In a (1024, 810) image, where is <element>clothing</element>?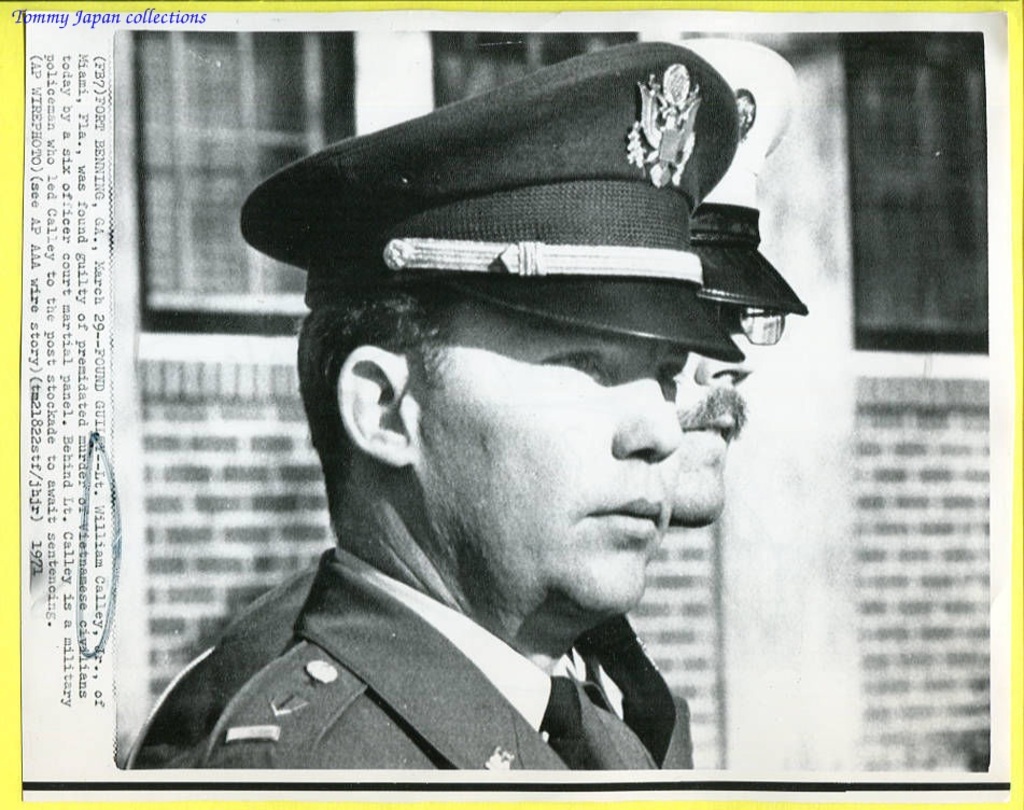
box=[118, 549, 691, 770].
